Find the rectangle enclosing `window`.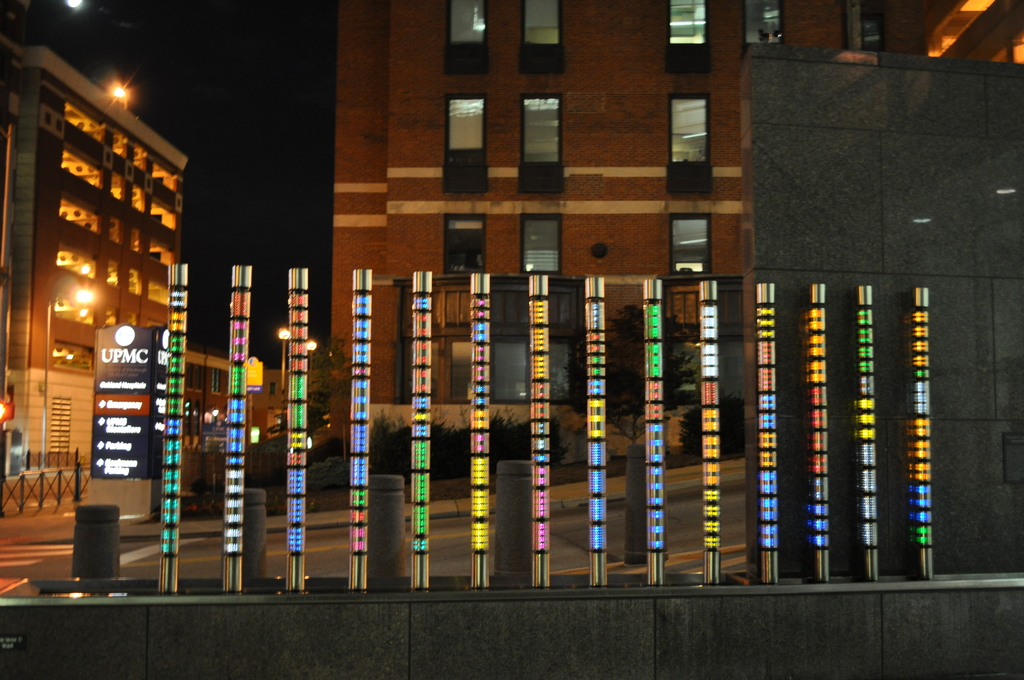
<region>668, 83, 721, 169</region>.
